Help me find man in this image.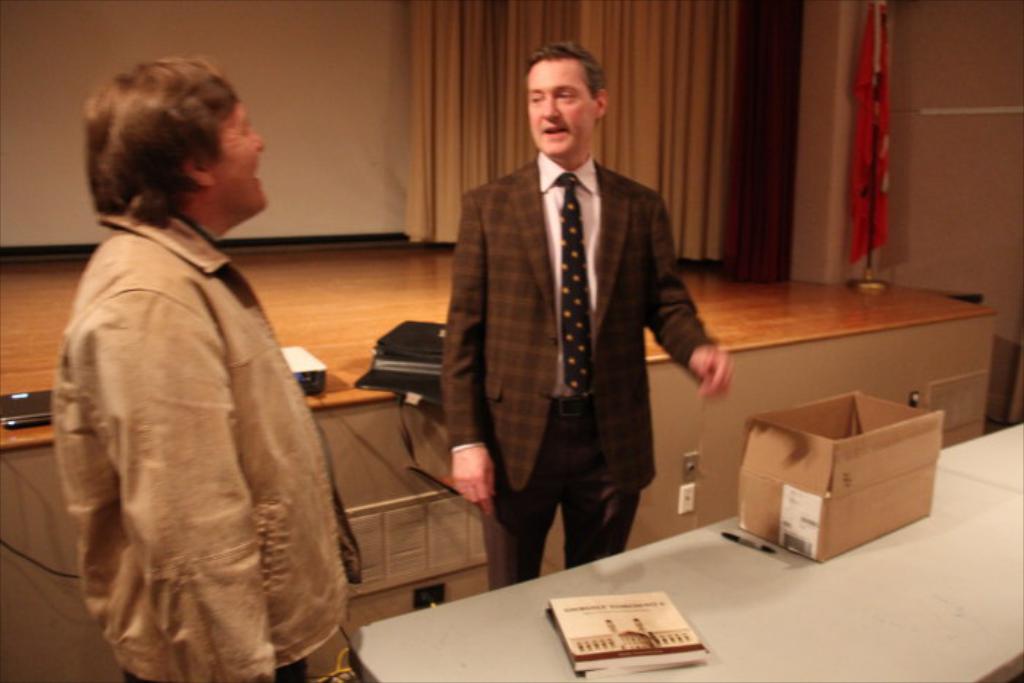
Found it: <region>51, 51, 364, 682</region>.
